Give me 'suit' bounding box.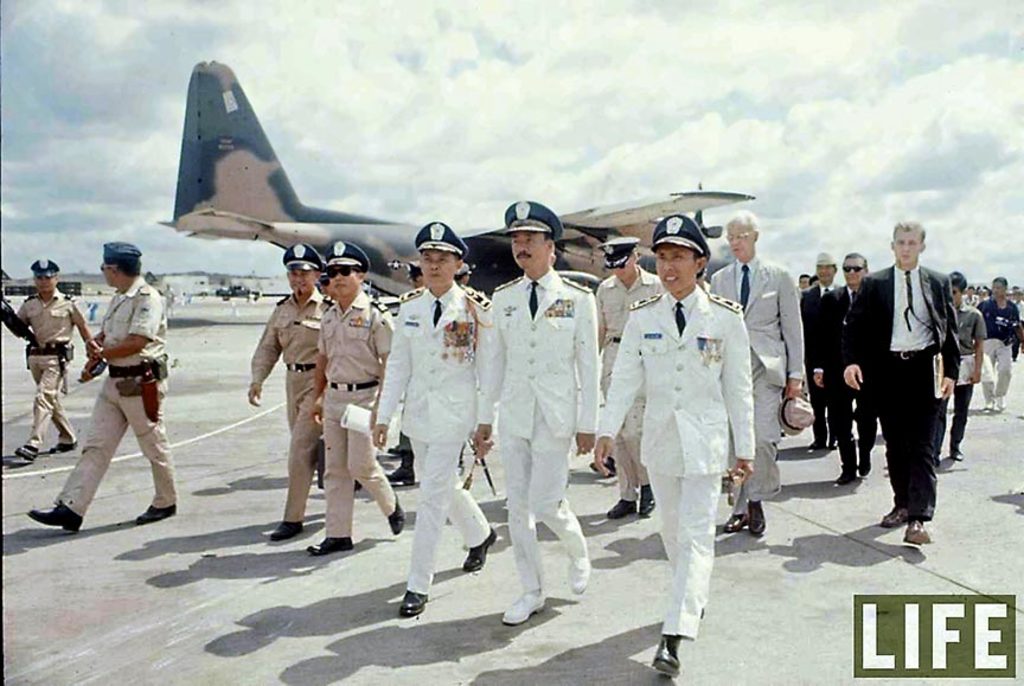
left=375, top=282, right=499, bottom=595.
